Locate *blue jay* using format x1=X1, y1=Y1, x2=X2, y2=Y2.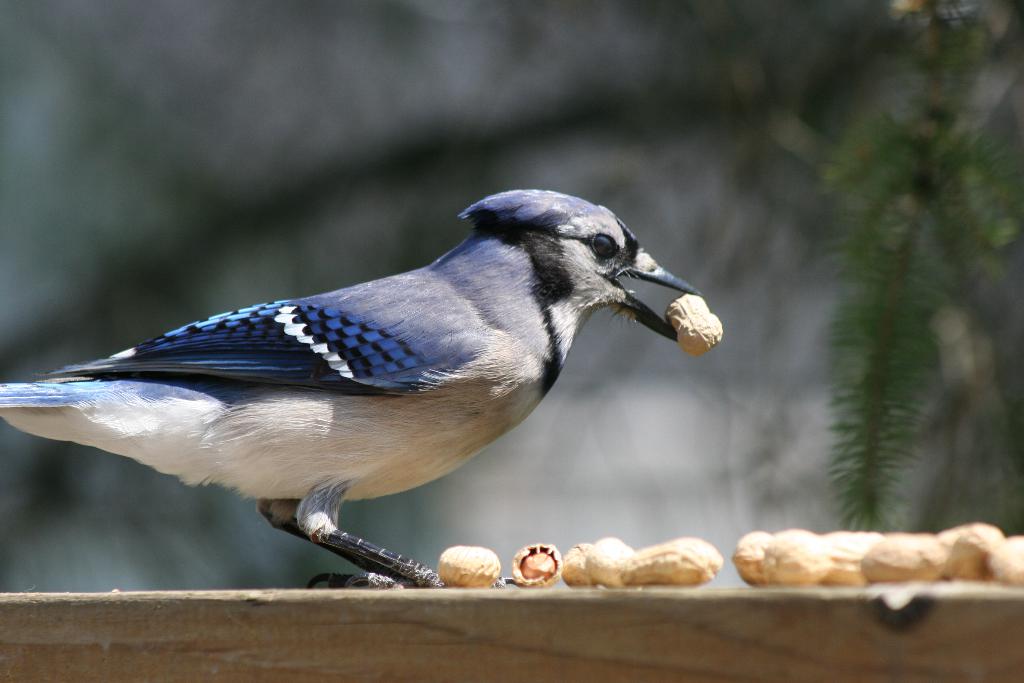
x1=0, y1=186, x2=703, y2=589.
